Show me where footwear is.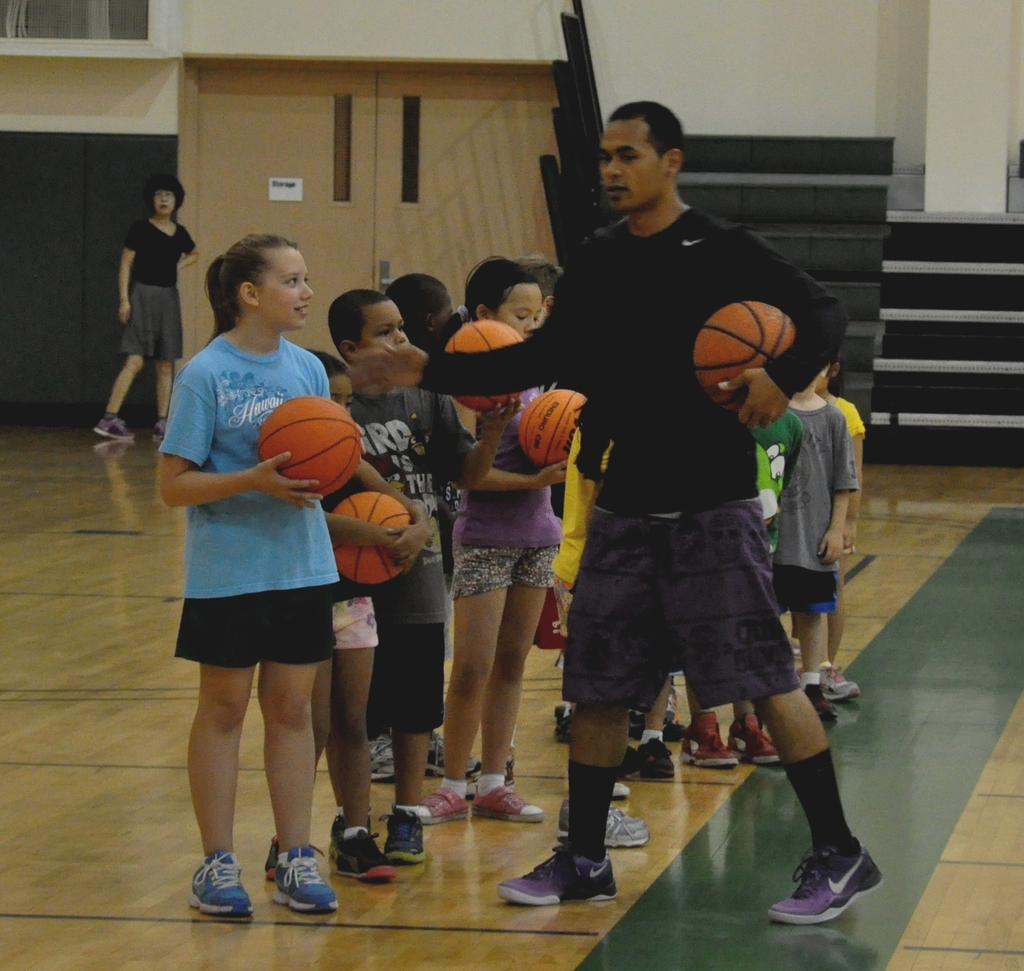
footwear is at bbox=(637, 735, 673, 785).
